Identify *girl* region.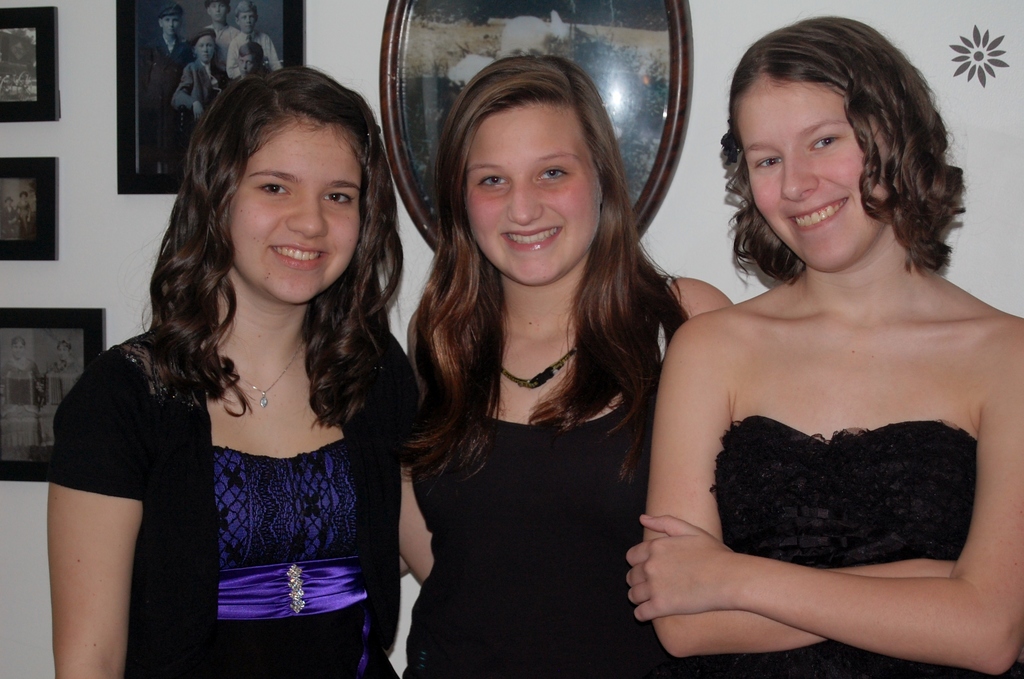
Region: (x1=621, y1=17, x2=1023, y2=678).
